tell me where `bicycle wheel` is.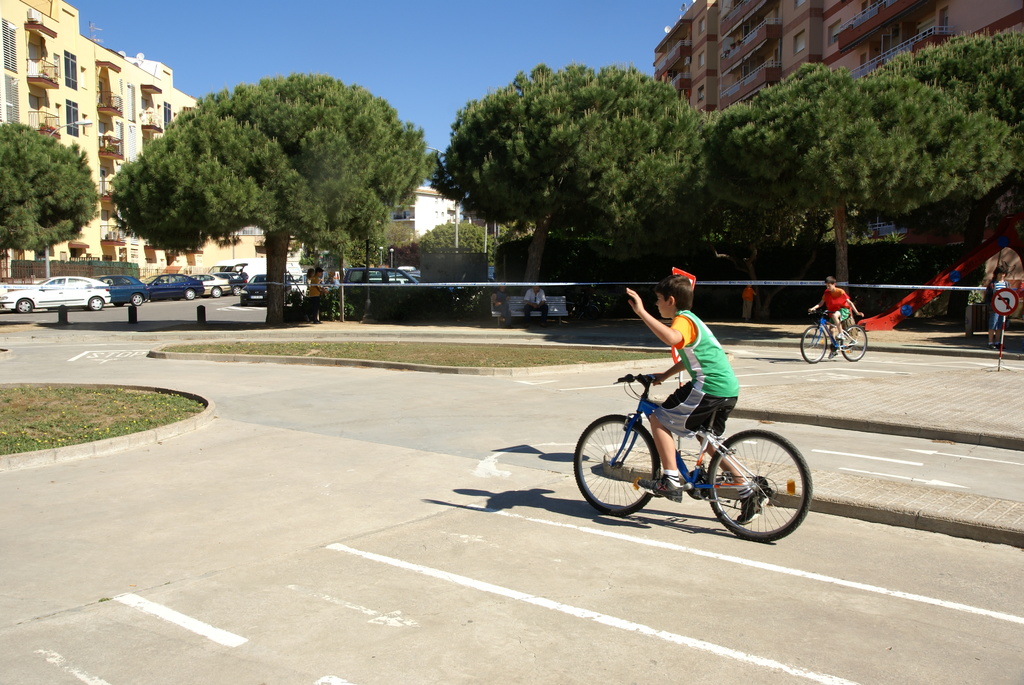
`bicycle wheel` is at 797, 322, 831, 367.
